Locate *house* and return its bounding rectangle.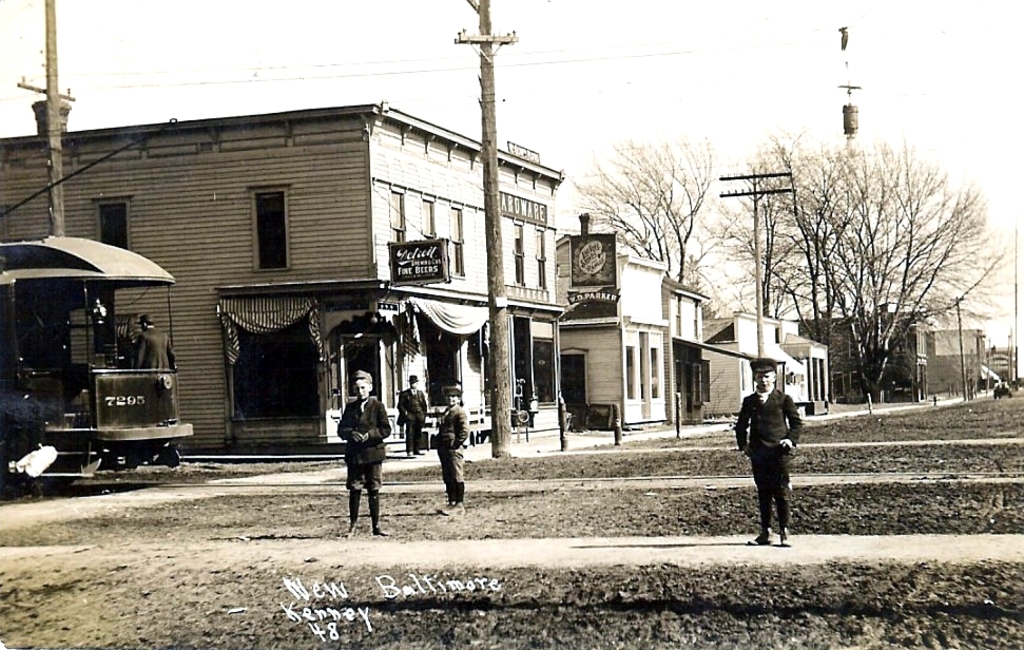
546 249 677 422.
